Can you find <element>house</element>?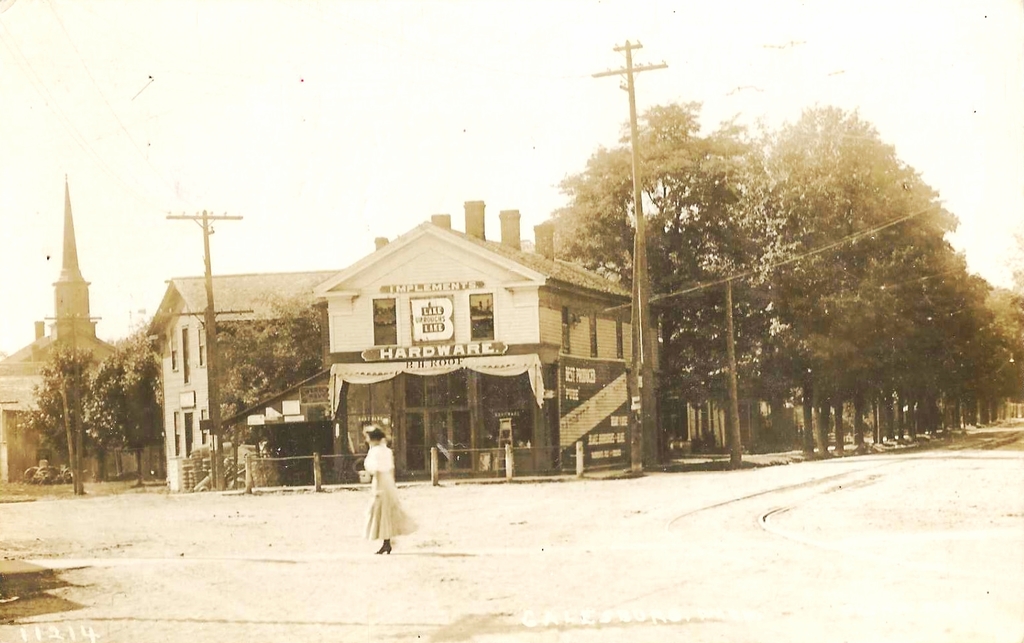
Yes, bounding box: locate(294, 202, 645, 456).
